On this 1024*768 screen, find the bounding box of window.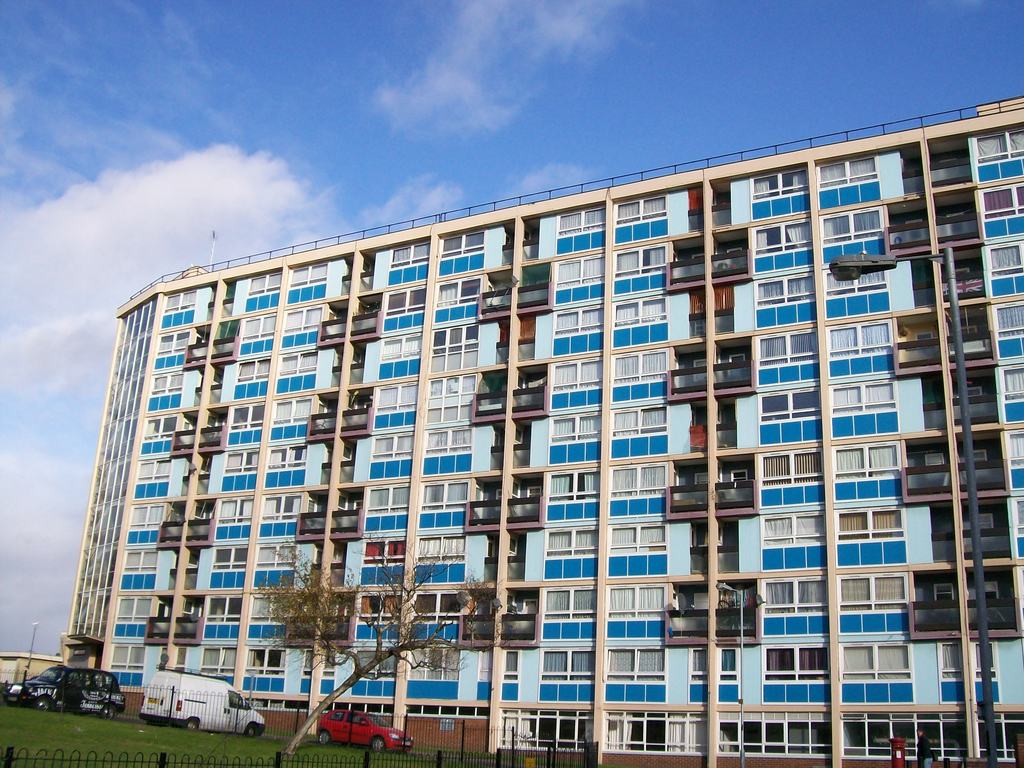
Bounding box: <box>212,545,246,569</box>.
